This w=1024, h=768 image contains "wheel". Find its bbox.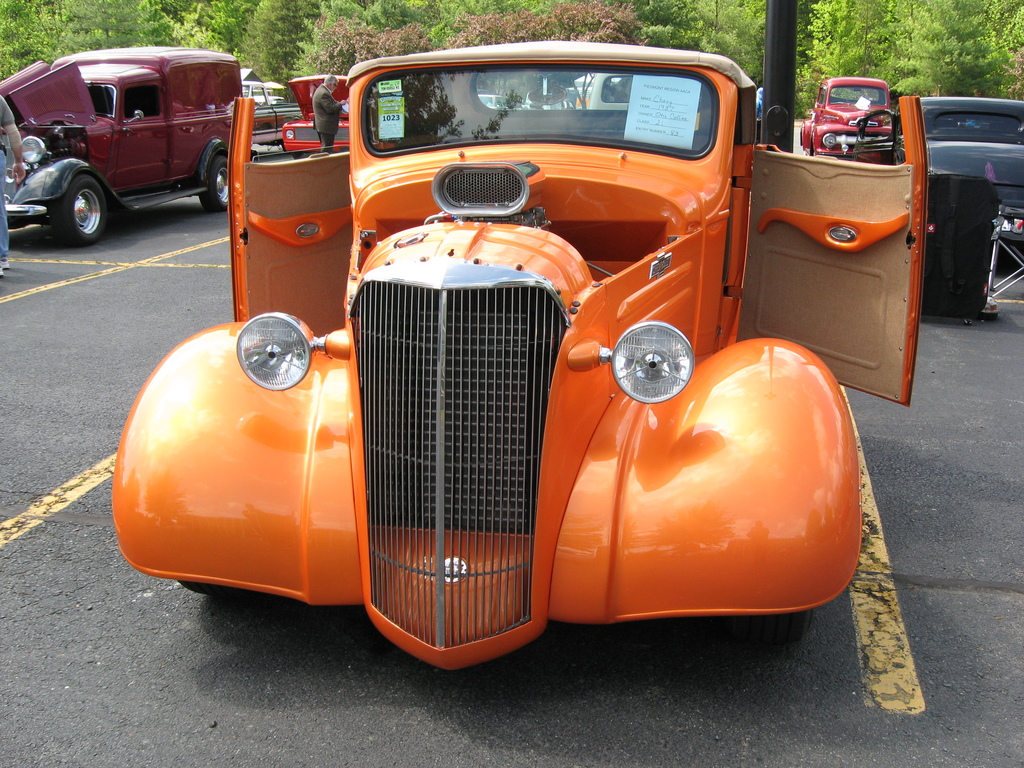
detection(200, 154, 229, 214).
